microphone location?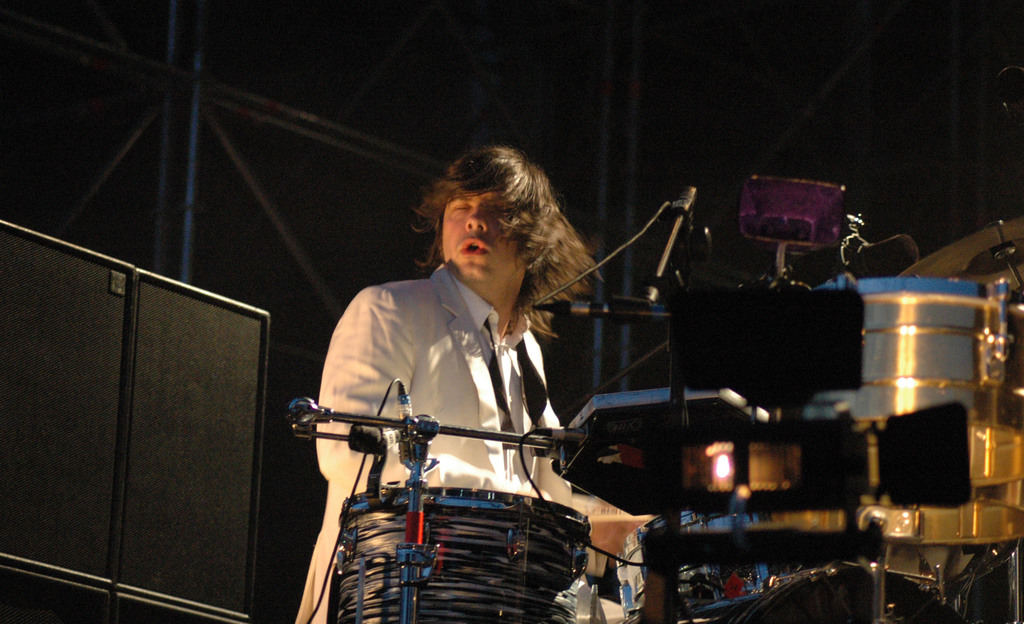
locate(534, 304, 657, 319)
